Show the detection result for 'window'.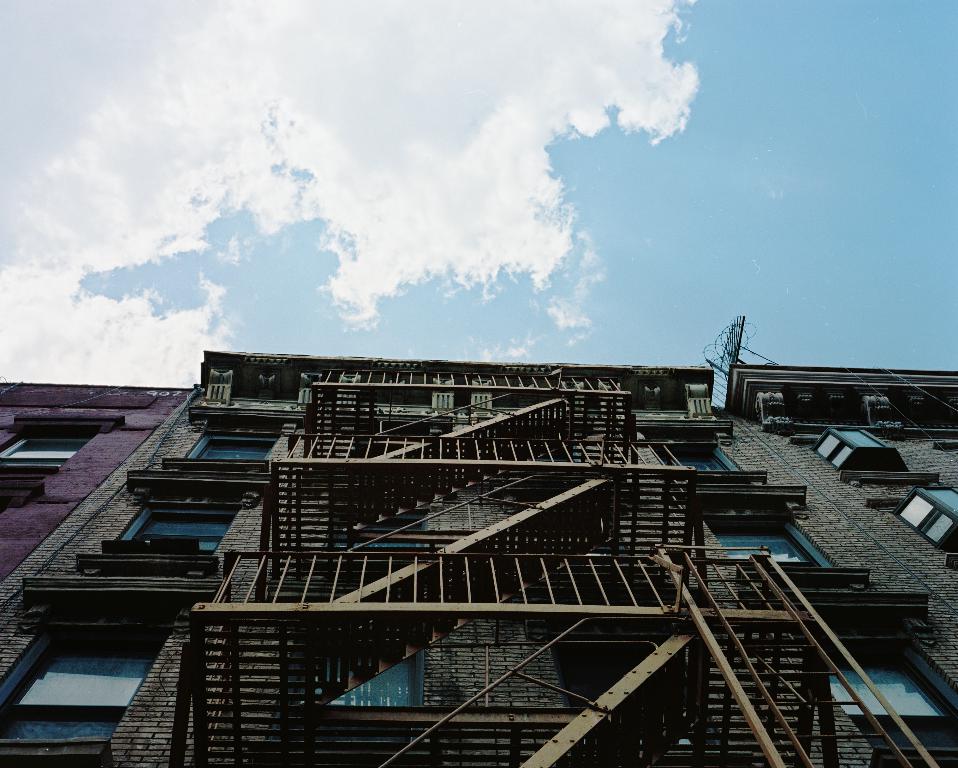
(830, 664, 950, 718).
